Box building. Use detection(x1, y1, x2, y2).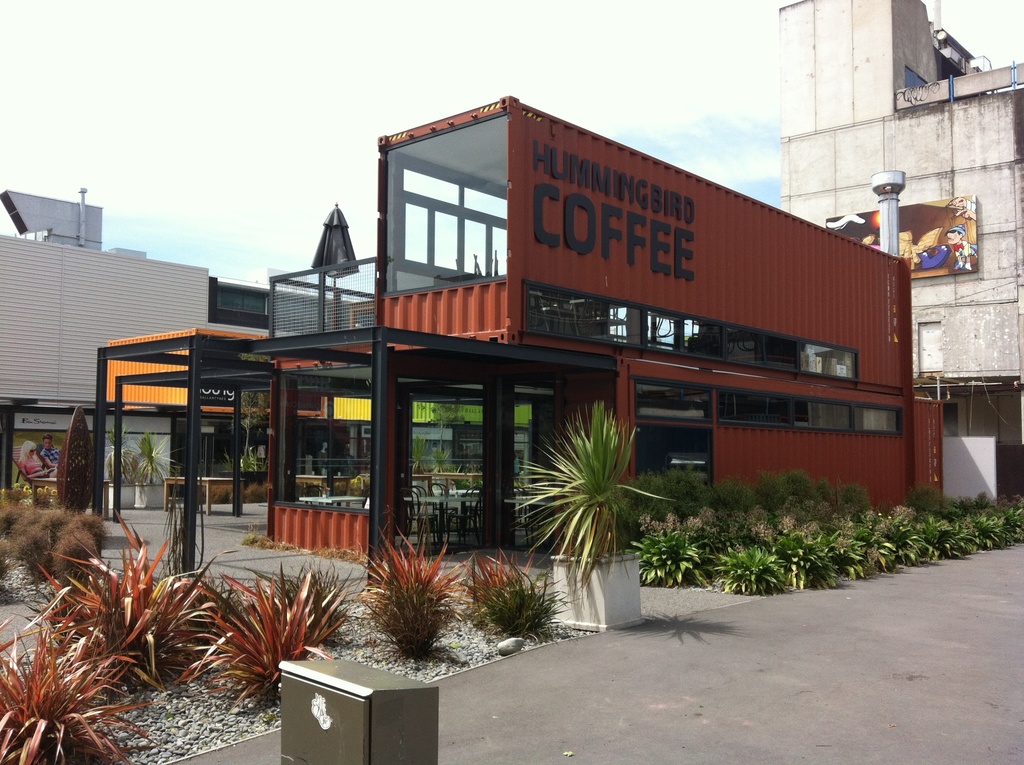
detection(777, 0, 1023, 502).
